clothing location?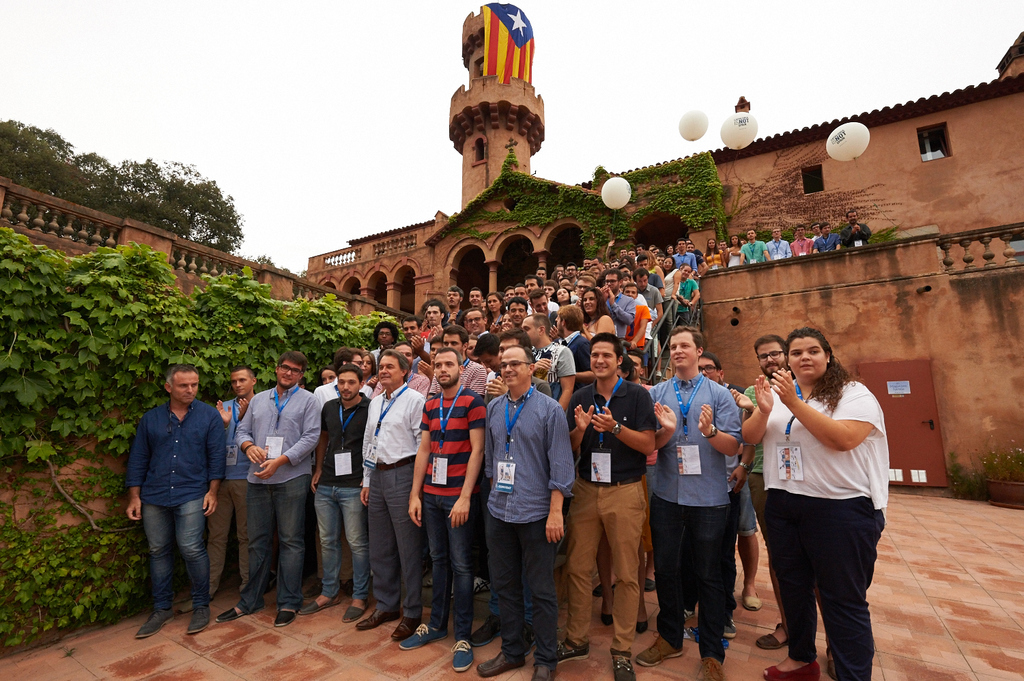
box=[412, 389, 489, 633]
